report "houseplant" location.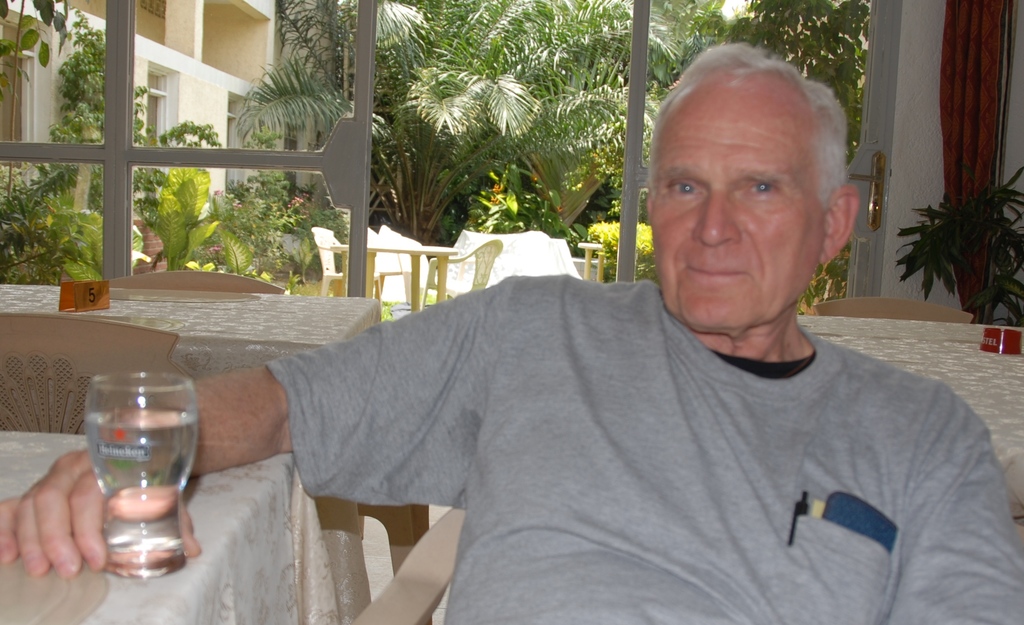
Report: [903,158,1023,328].
